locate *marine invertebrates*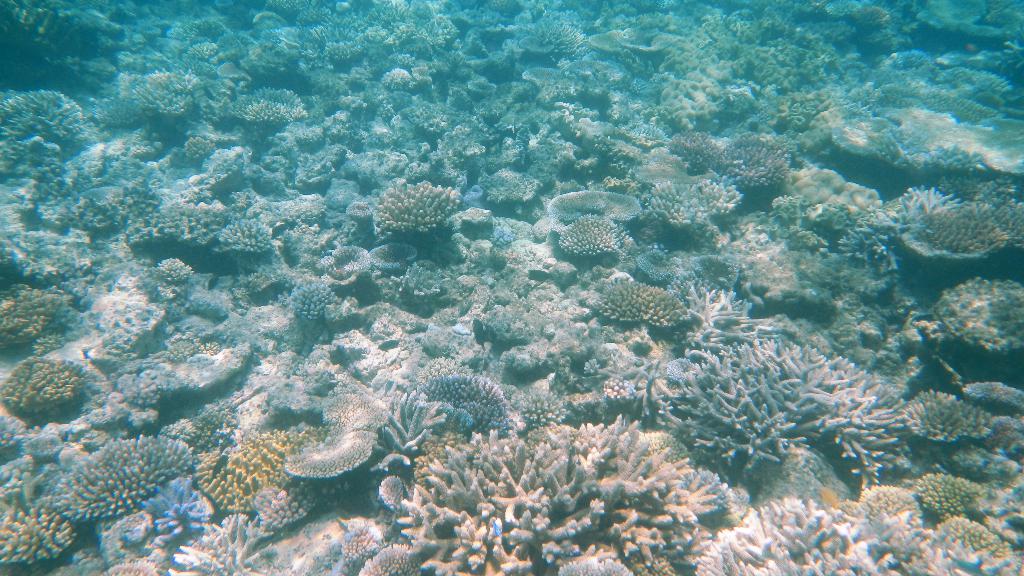
<box>924,62,1018,111</box>
